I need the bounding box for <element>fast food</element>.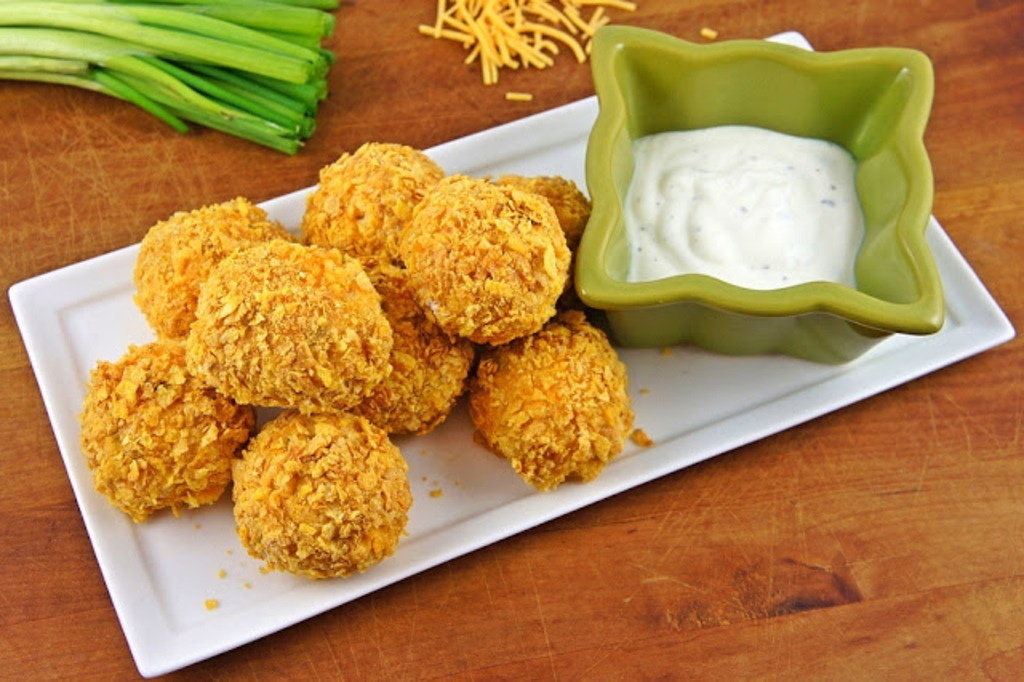
Here it is: detection(341, 266, 482, 421).
